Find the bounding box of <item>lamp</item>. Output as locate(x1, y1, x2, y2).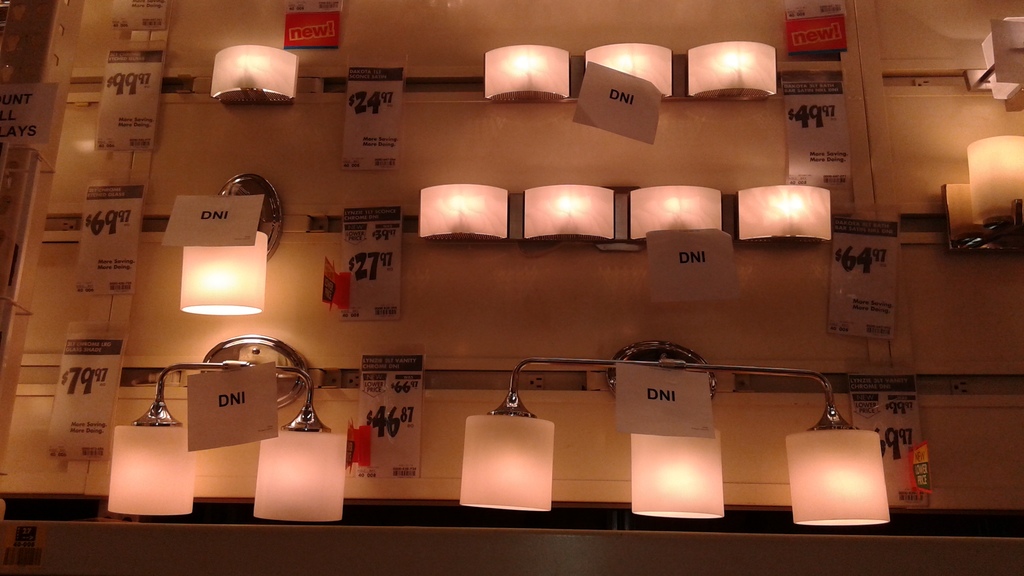
locate(209, 42, 297, 107).
